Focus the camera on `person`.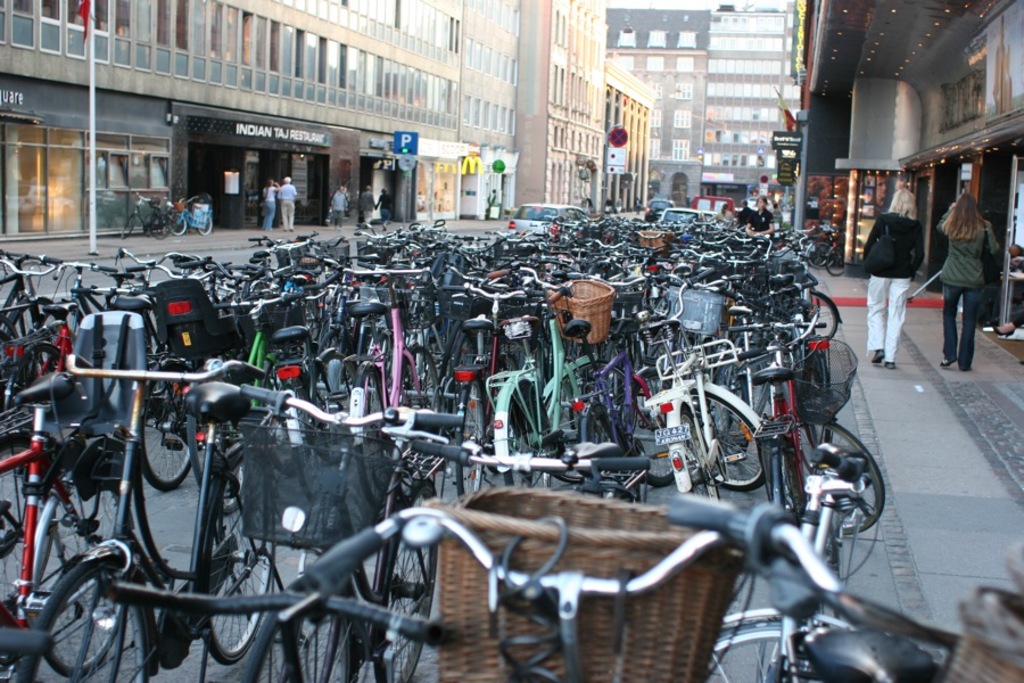
Focus region: bbox=[329, 181, 350, 229].
